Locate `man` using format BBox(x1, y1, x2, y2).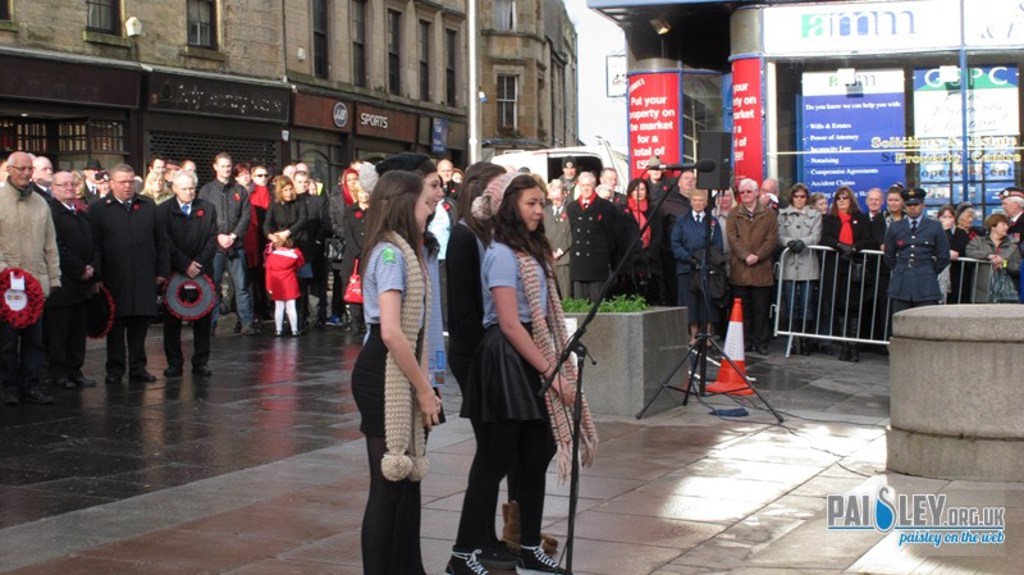
BBox(658, 169, 703, 304).
